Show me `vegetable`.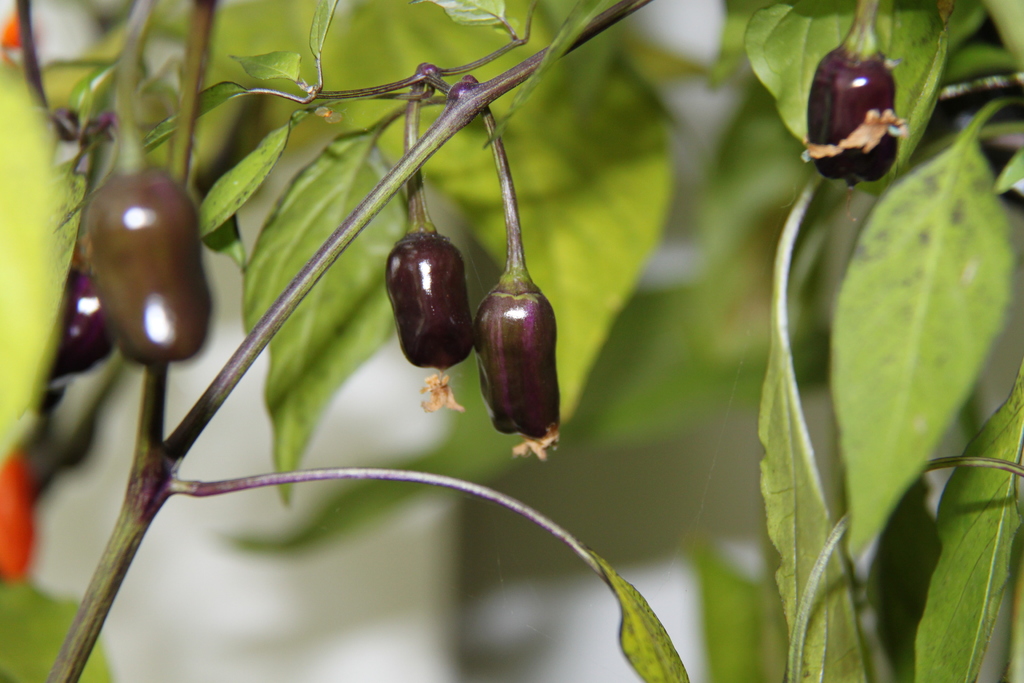
`vegetable` is here: pyautogui.locateOnScreen(383, 56, 477, 416).
